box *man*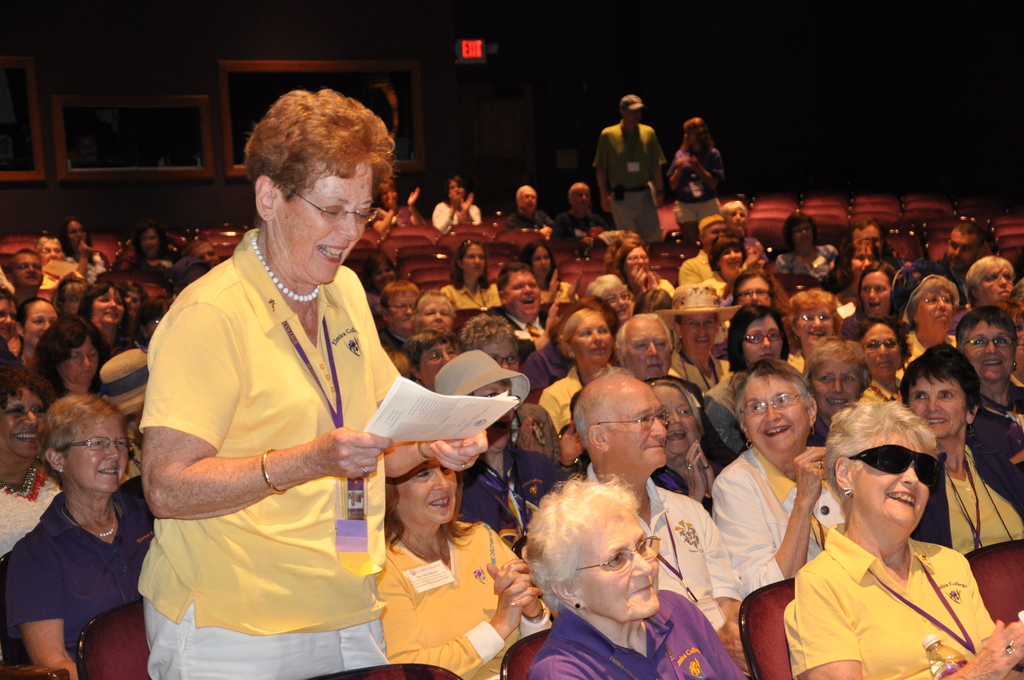
[915, 219, 981, 305]
